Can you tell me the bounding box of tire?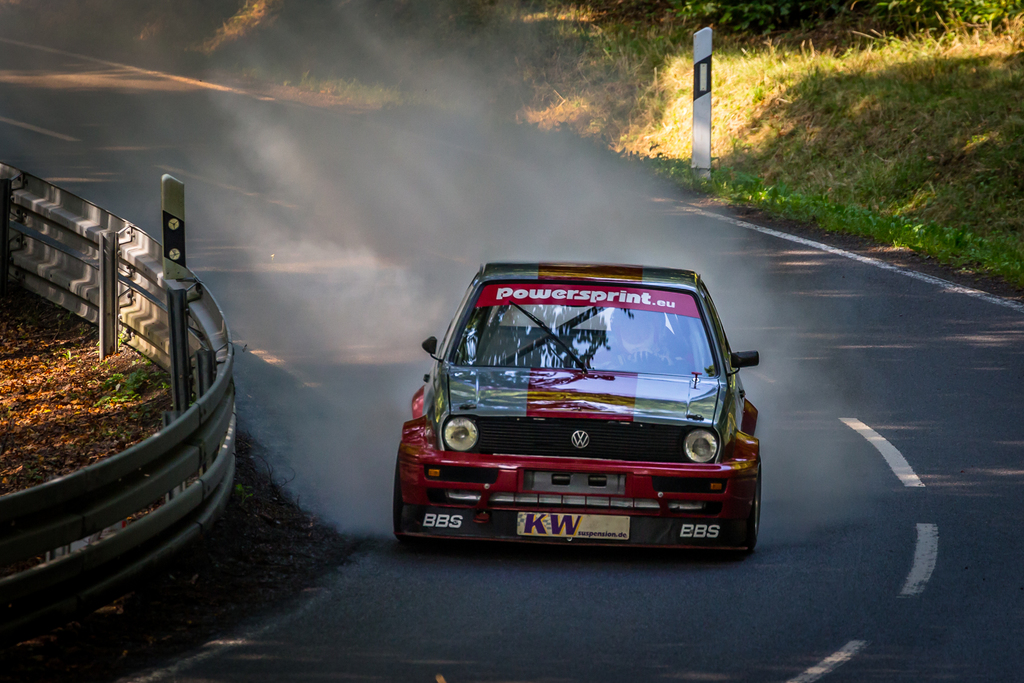
[388, 446, 408, 543].
